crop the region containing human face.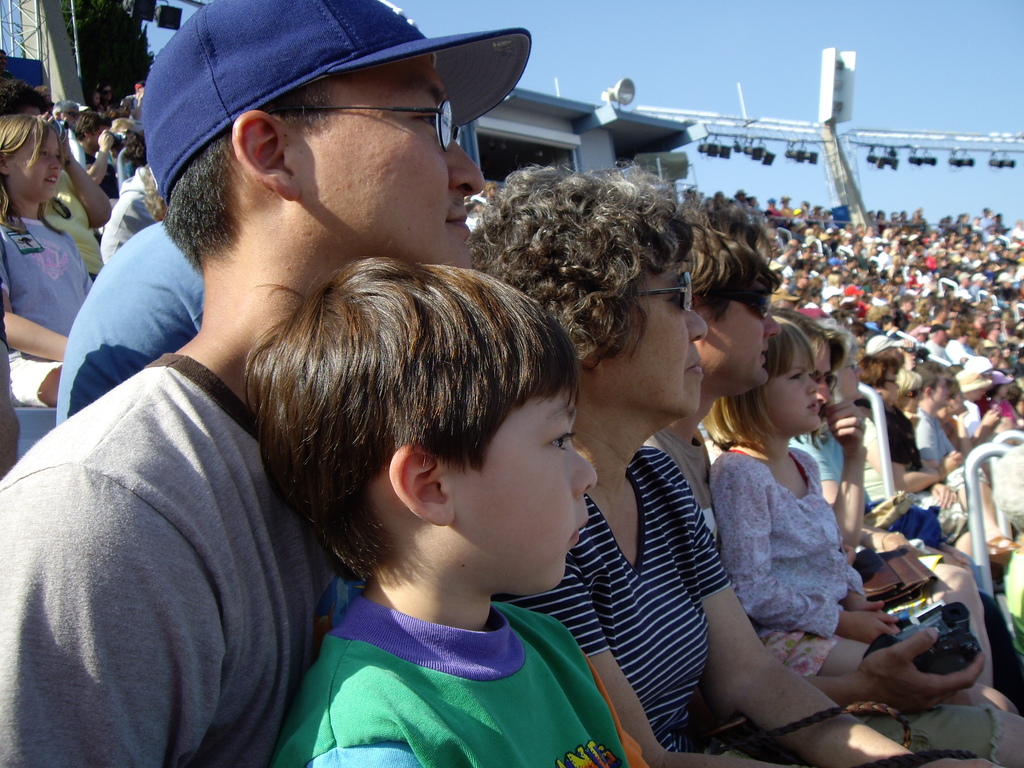
Crop region: <bbox>717, 261, 780, 389</bbox>.
